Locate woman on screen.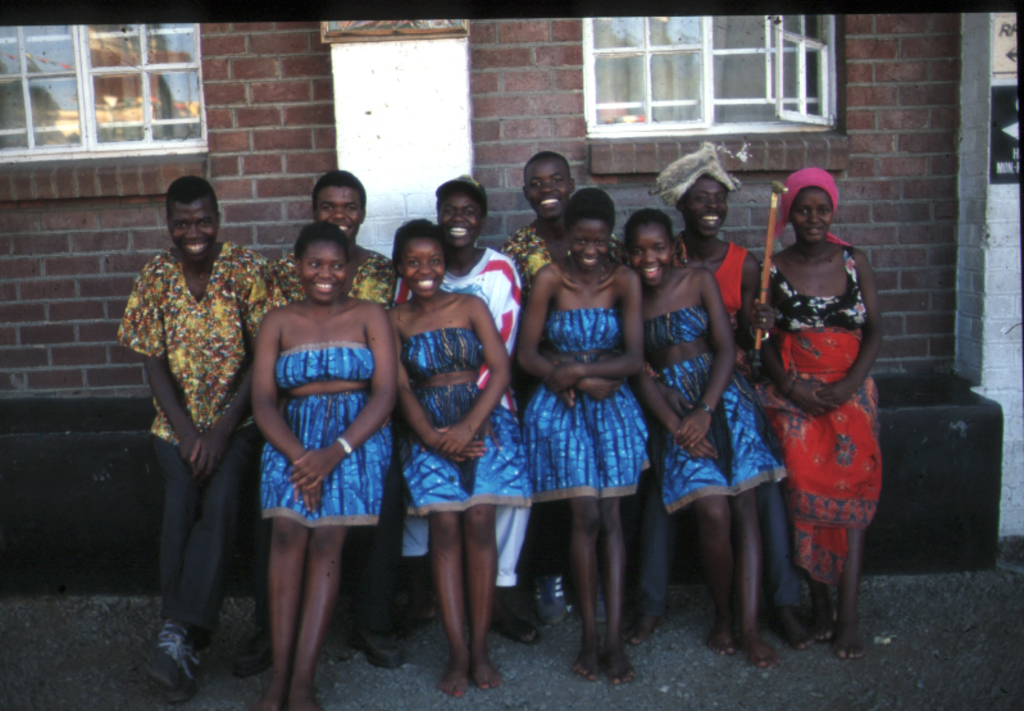
On screen at 379 220 536 705.
